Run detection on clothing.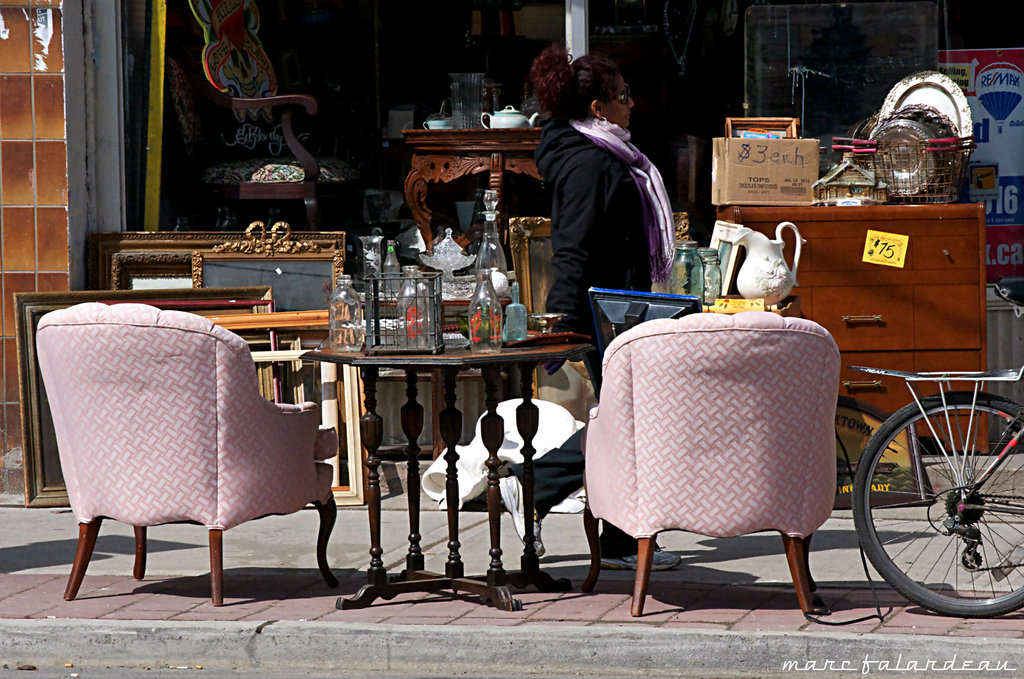
Result: {"left": 520, "top": 117, "right": 683, "bottom": 557}.
